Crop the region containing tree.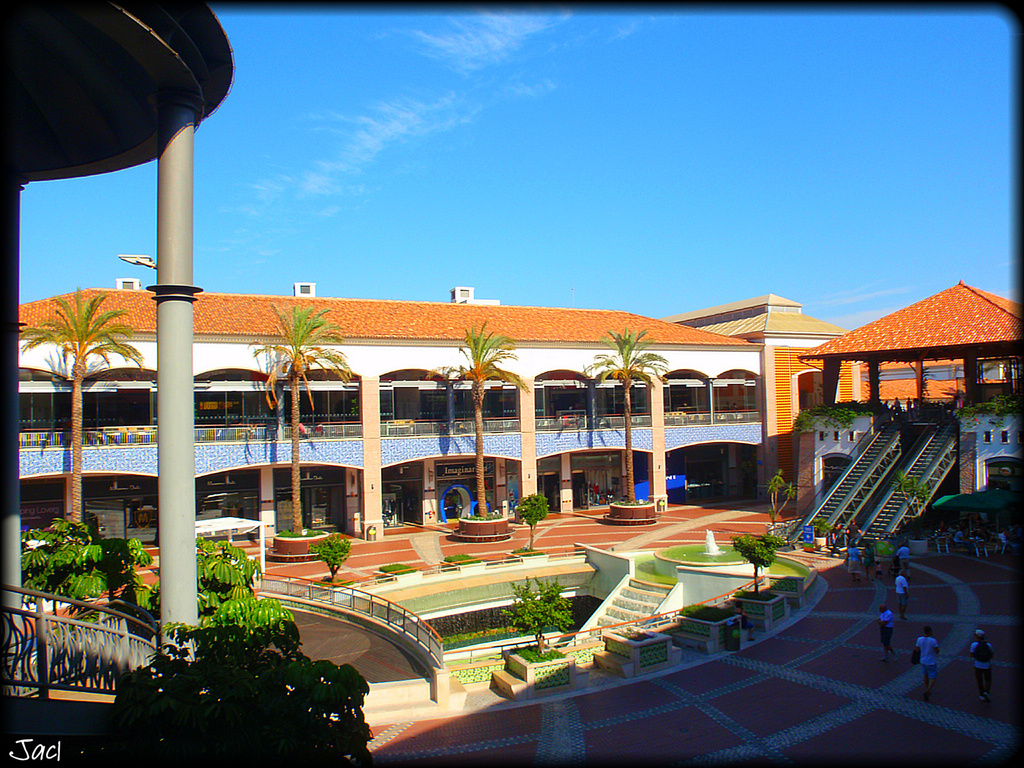
Crop region: {"x1": 582, "y1": 330, "x2": 671, "y2": 503}.
